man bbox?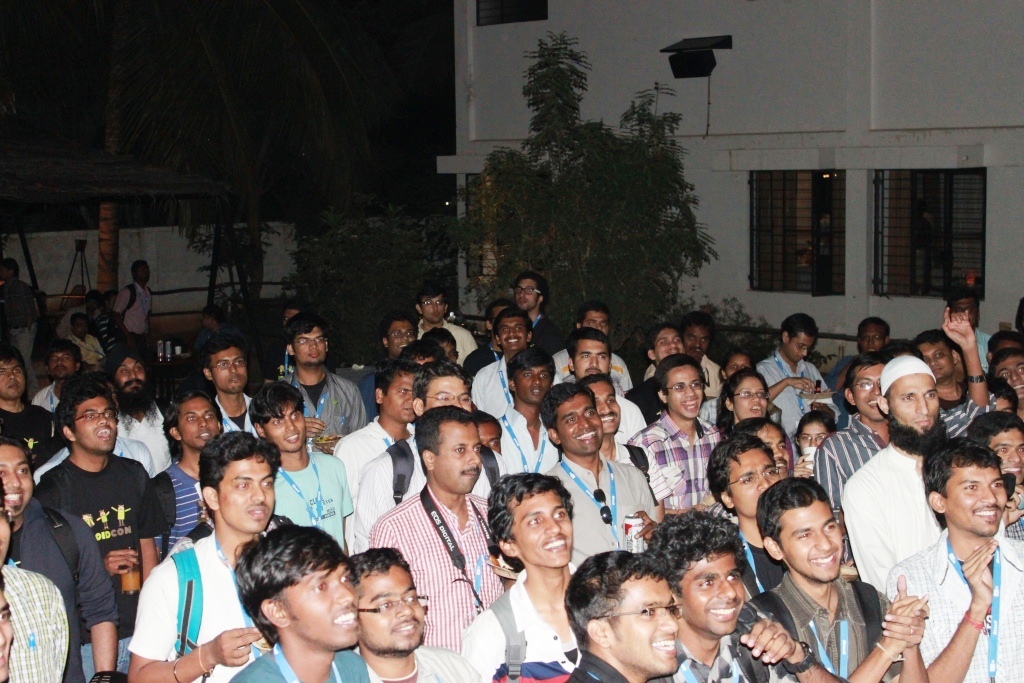
[left=416, top=327, right=463, bottom=363]
